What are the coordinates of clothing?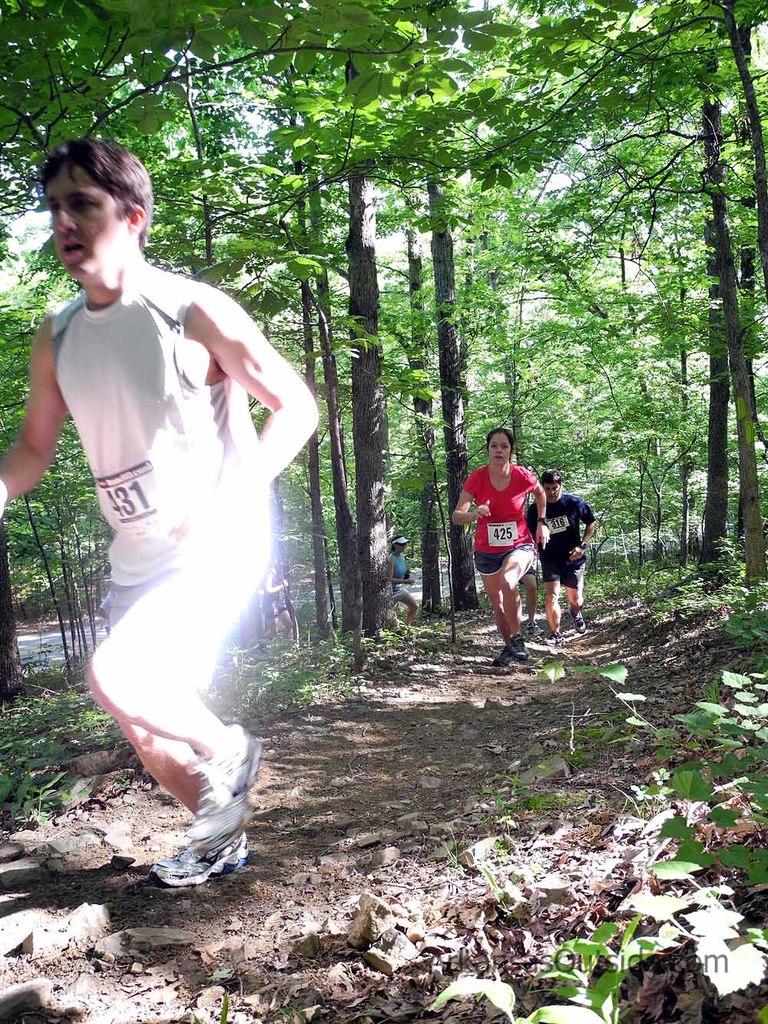
(531, 494, 591, 587).
